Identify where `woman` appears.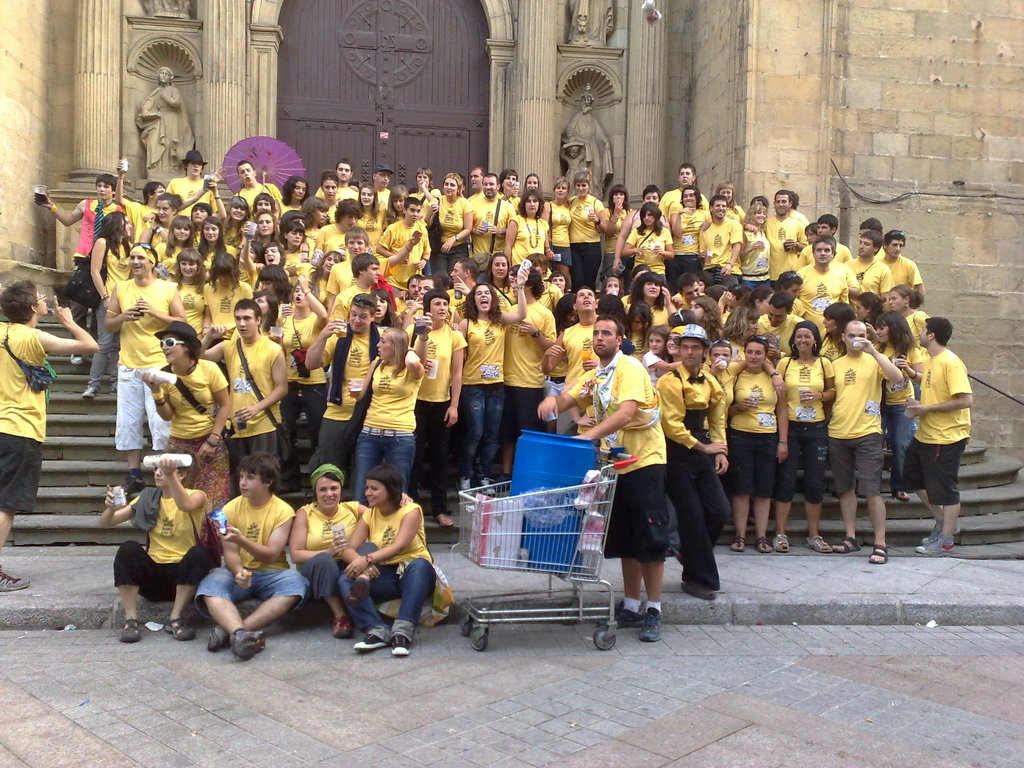
Appears at <box>353,184,394,251</box>.
